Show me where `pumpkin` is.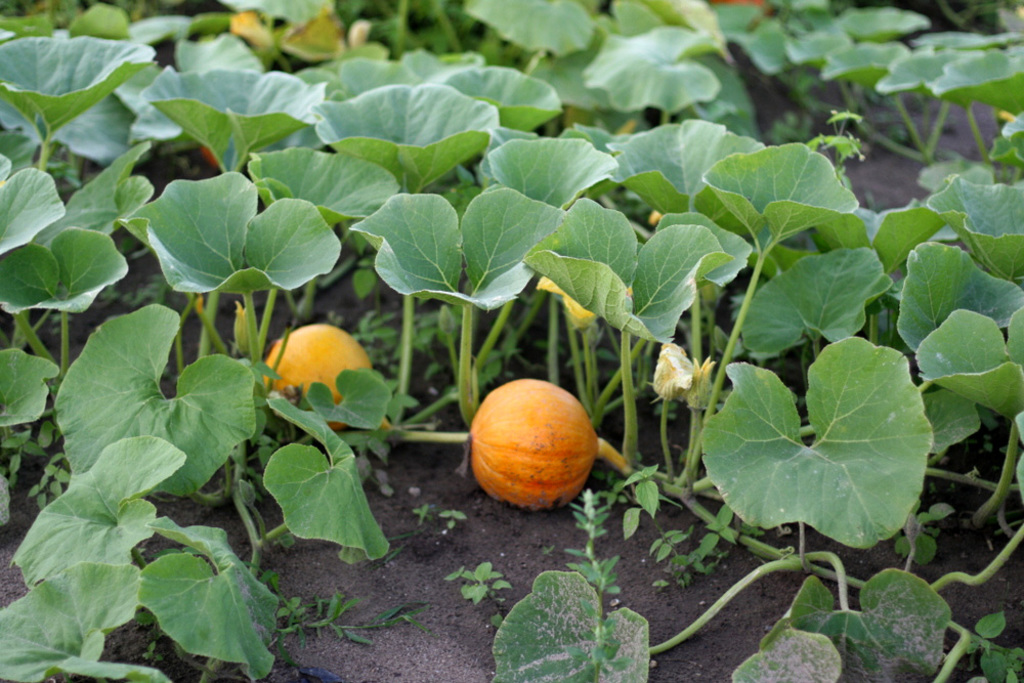
`pumpkin` is at 199,145,216,167.
